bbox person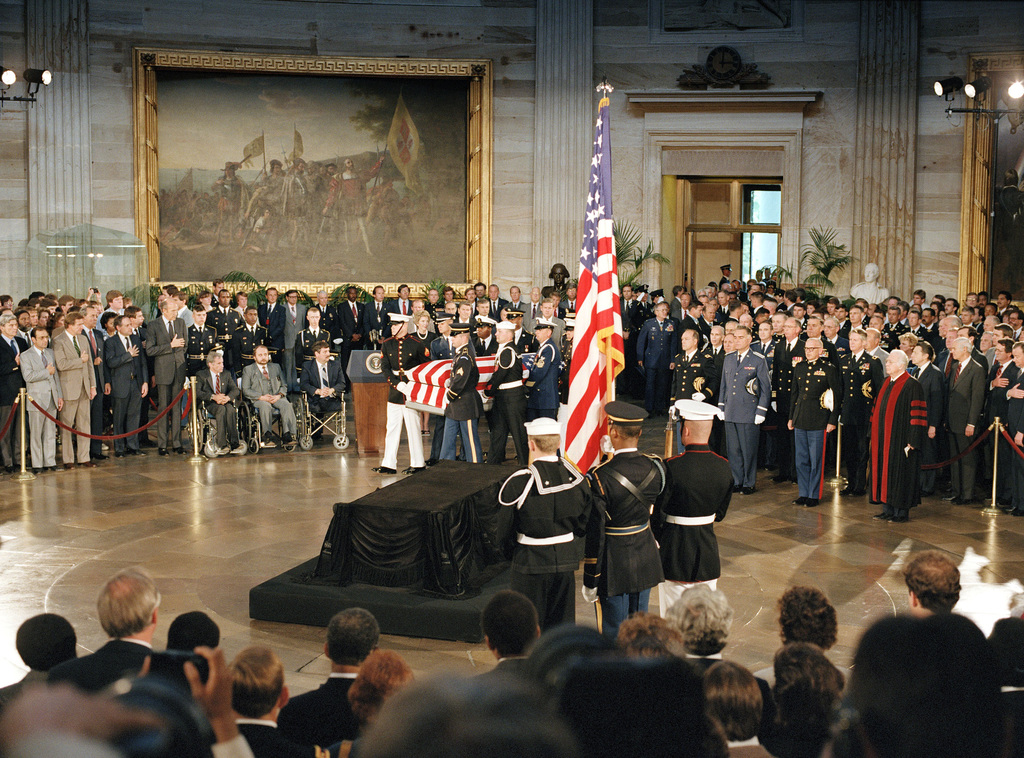
bbox(214, 281, 225, 292)
